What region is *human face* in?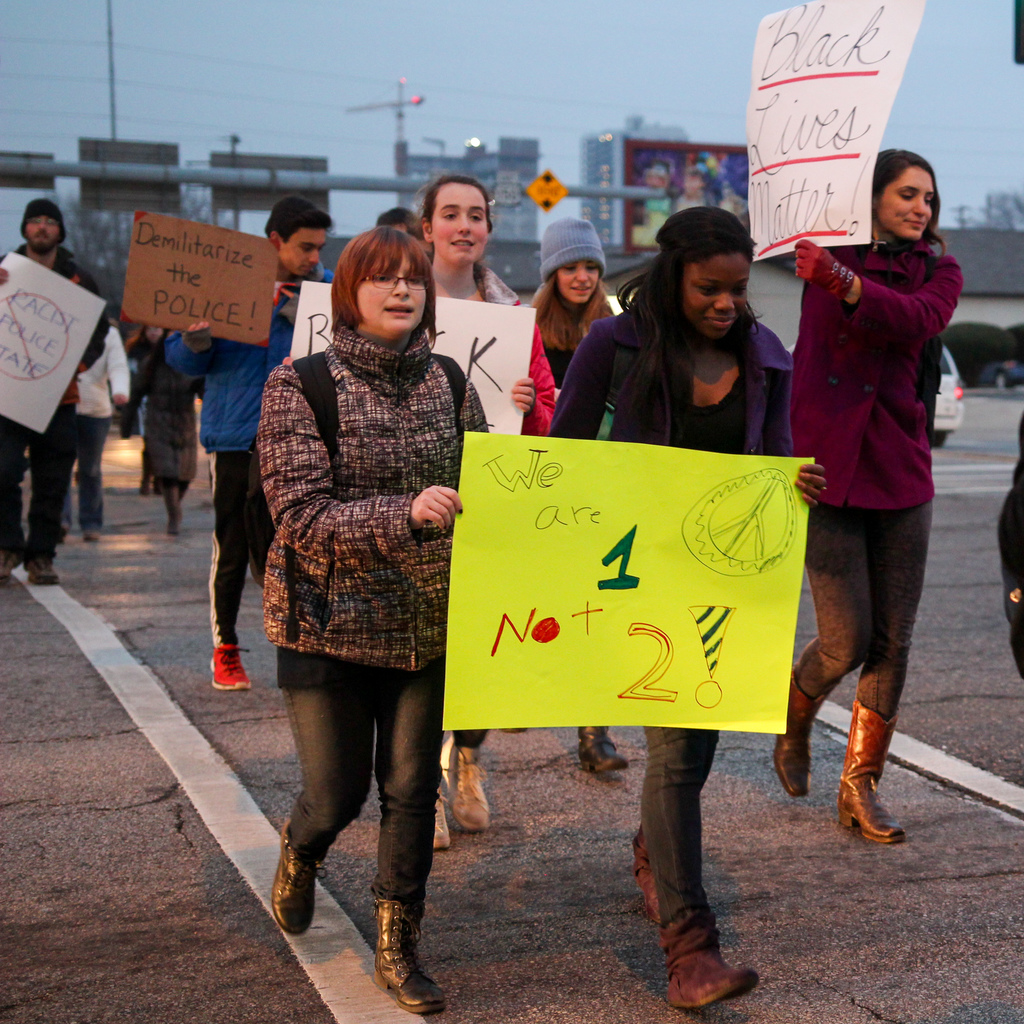
l=284, t=226, r=327, b=280.
